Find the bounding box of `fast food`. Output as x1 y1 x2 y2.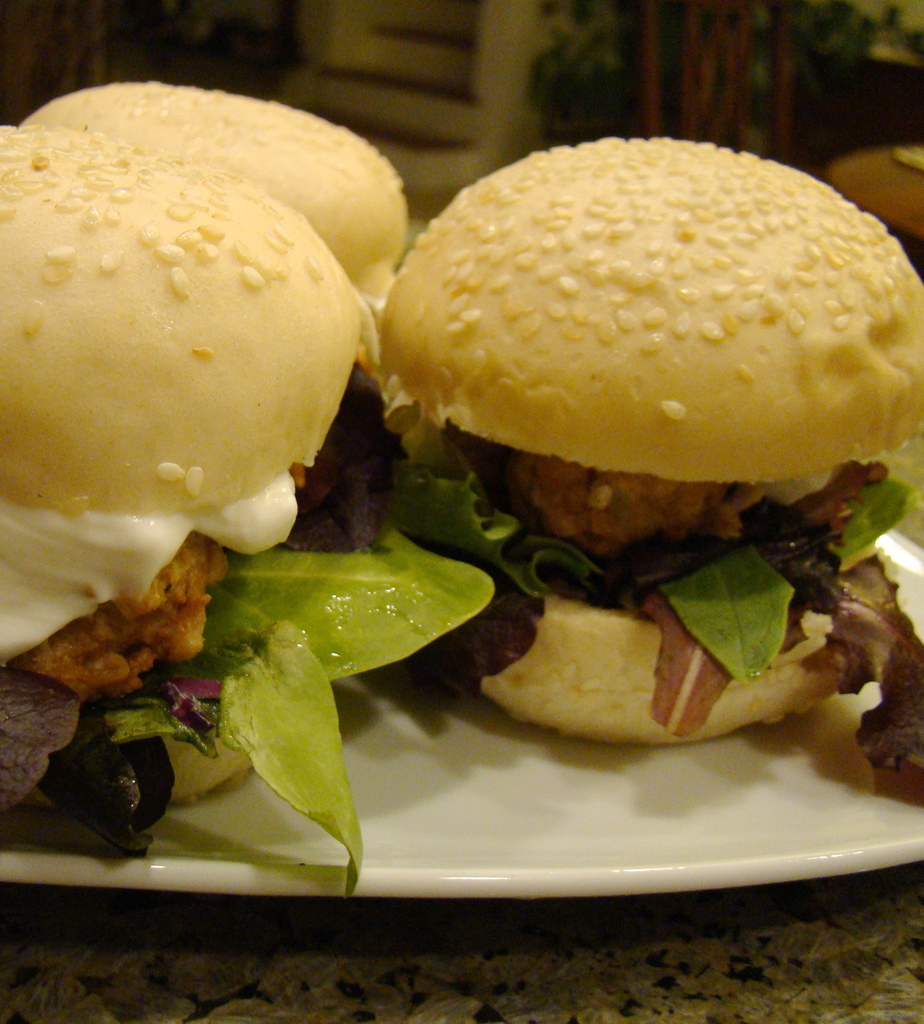
0 124 505 893.
